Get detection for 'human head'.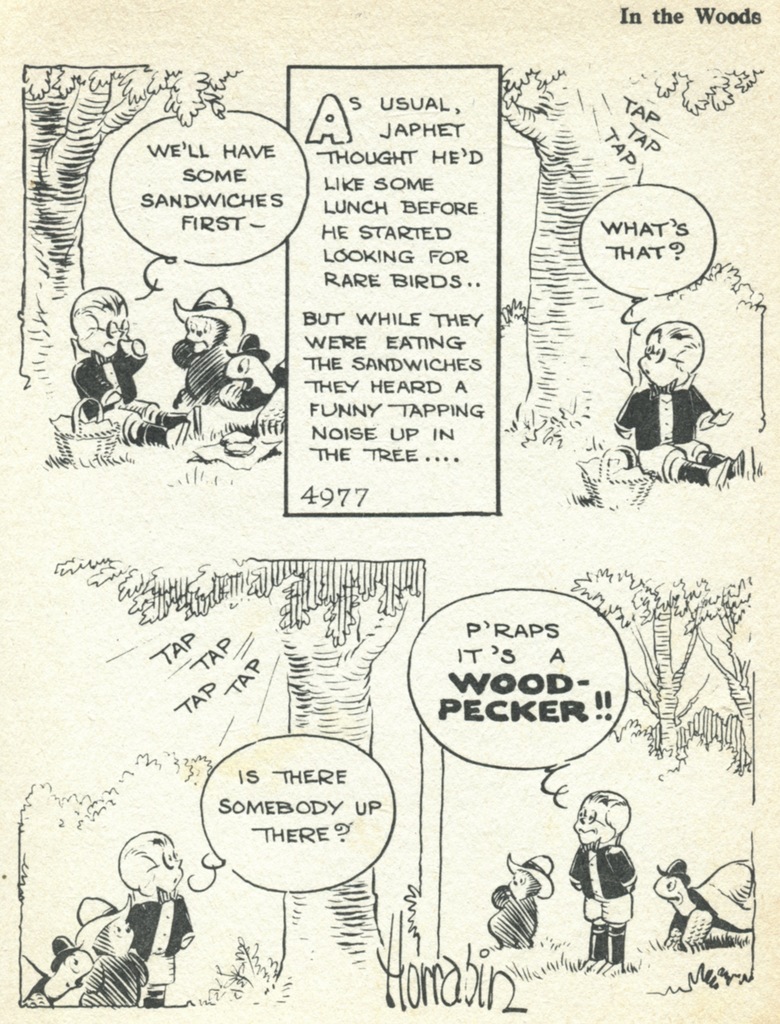
Detection: box=[179, 310, 230, 361].
